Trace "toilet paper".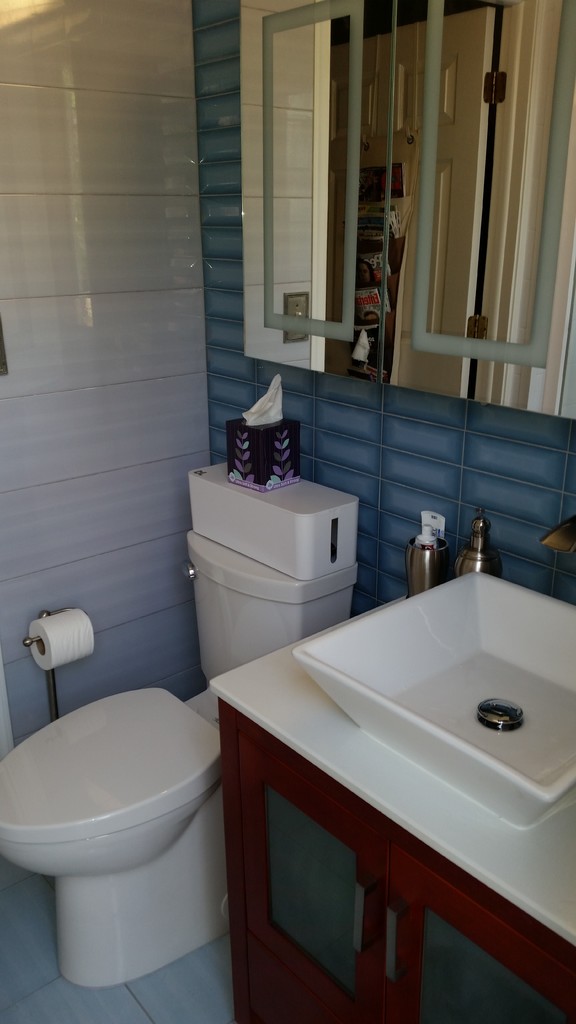
Traced to select_region(29, 604, 97, 673).
